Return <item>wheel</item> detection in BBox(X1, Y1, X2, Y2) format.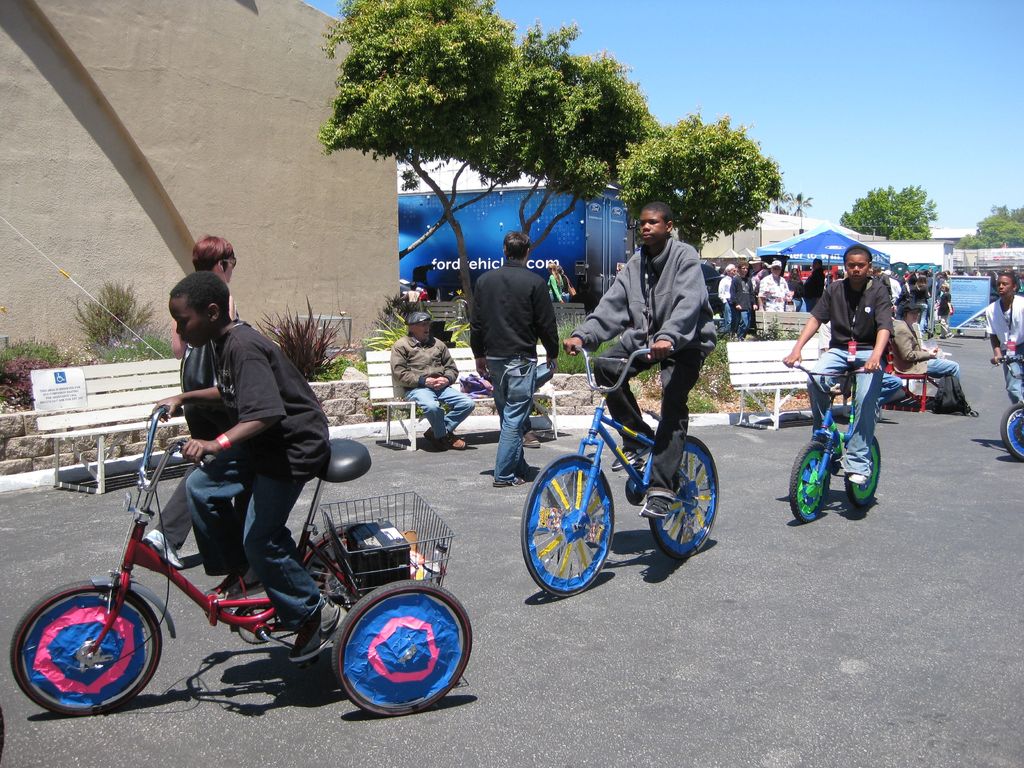
BBox(19, 591, 160, 714).
